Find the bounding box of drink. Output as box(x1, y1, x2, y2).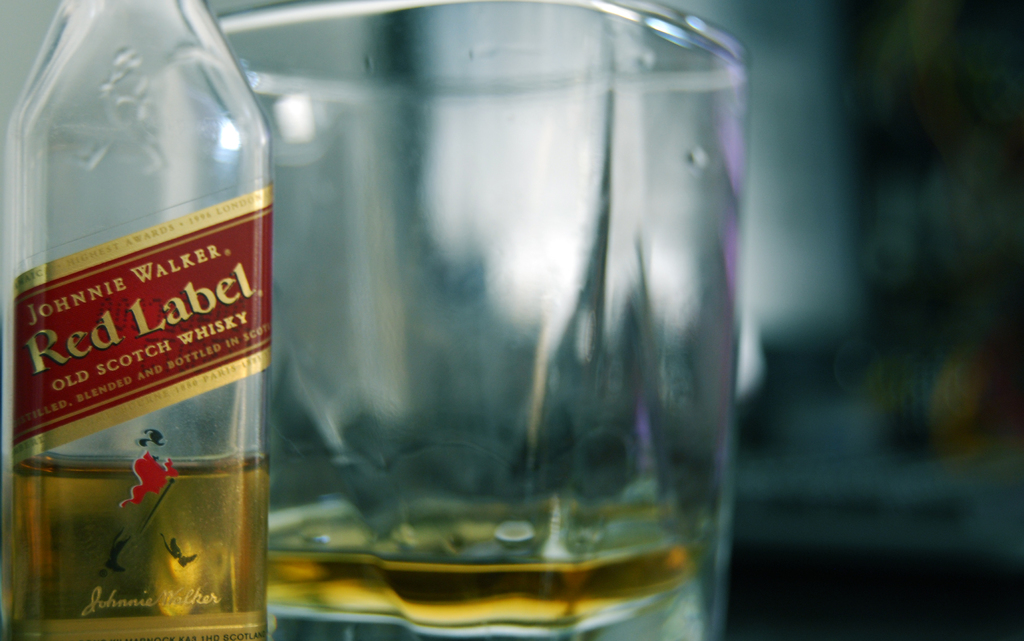
box(20, 0, 268, 612).
